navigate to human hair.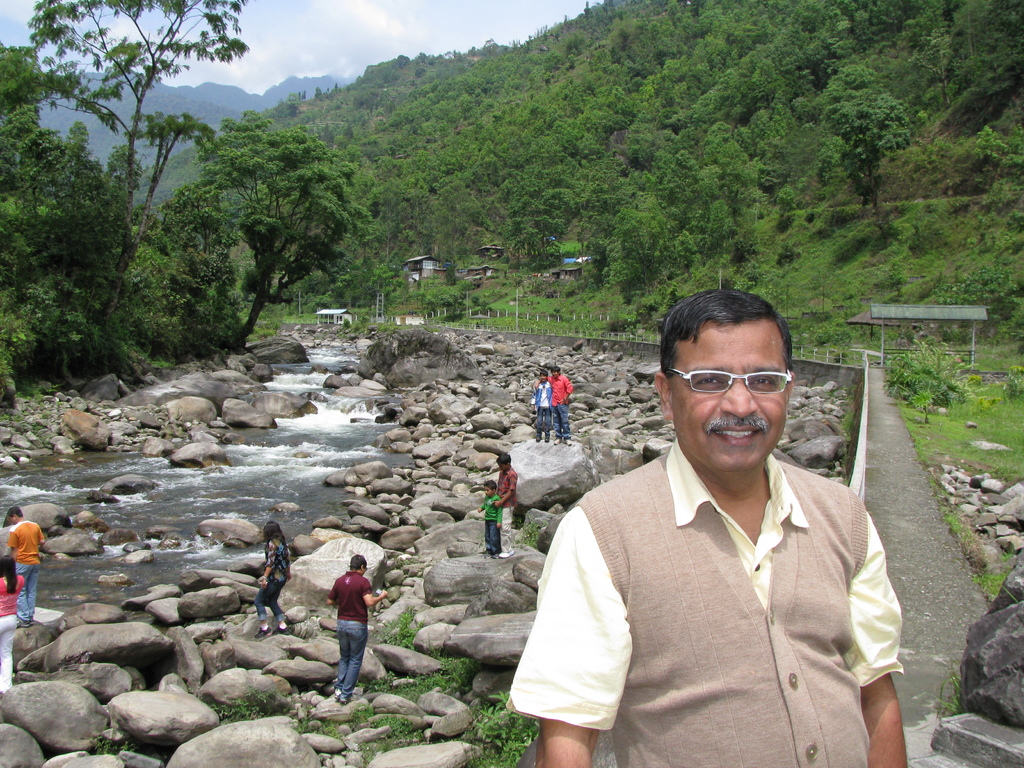
Navigation target: 260,522,289,557.
